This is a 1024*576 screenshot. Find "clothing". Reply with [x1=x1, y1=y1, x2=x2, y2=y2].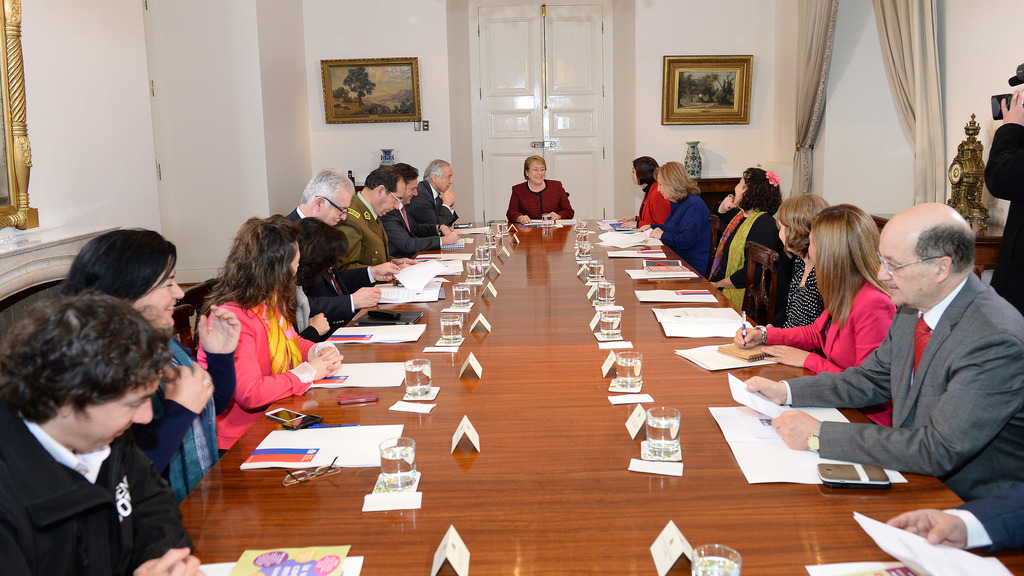
[x1=499, y1=174, x2=570, y2=225].
